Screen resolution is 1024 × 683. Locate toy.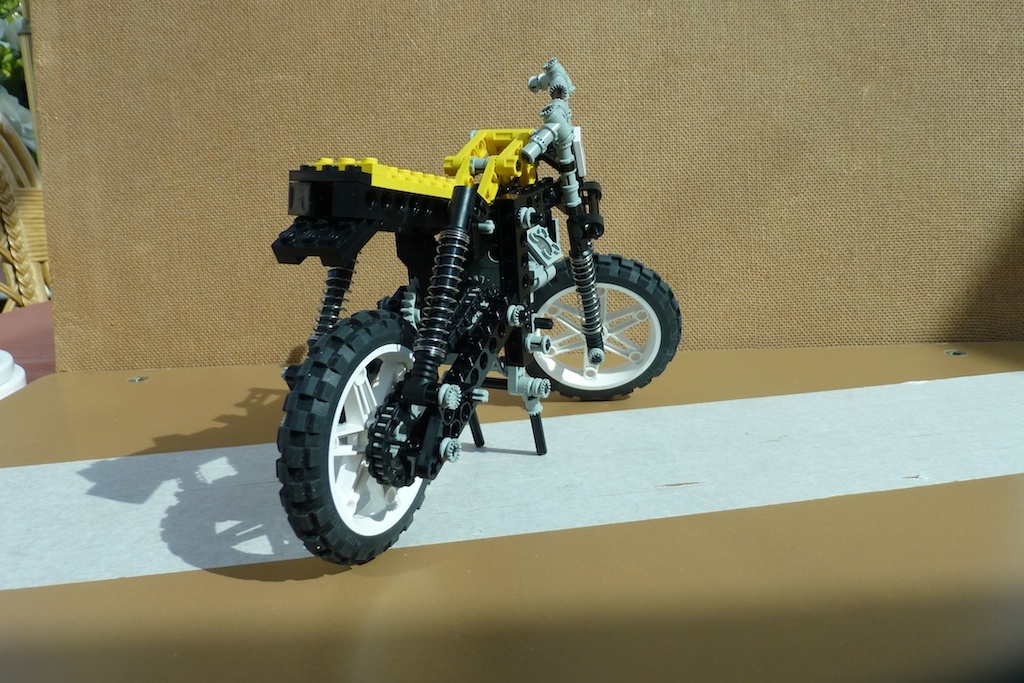
245,110,619,568.
